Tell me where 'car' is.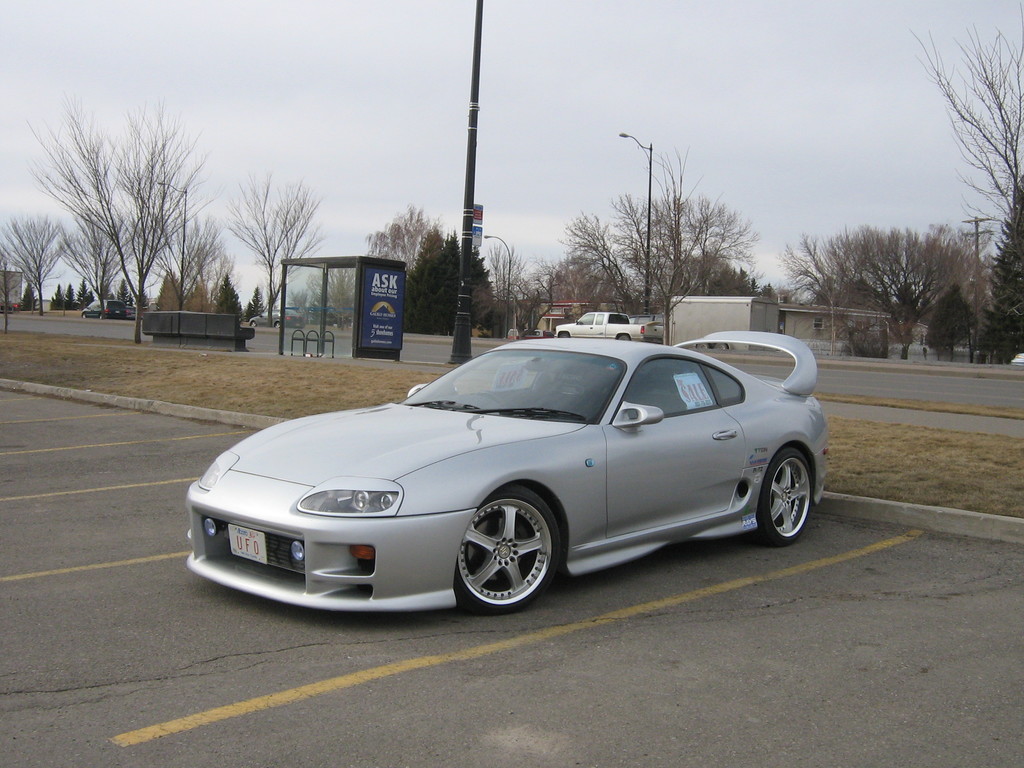
'car' is at {"left": 177, "top": 332, "right": 831, "bottom": 621}.
